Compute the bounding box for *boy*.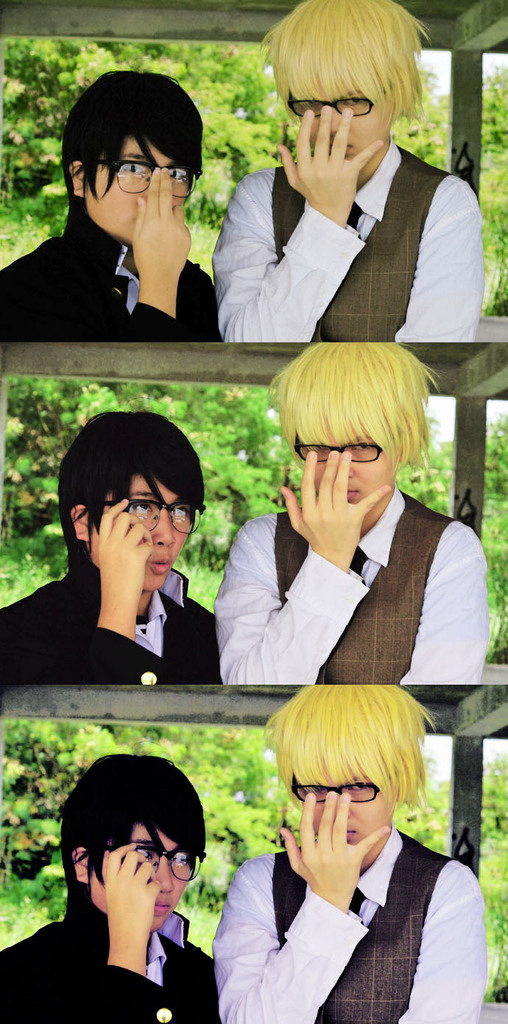
pyautogui.locateOnScreen(204, 674, 478, 1014).
